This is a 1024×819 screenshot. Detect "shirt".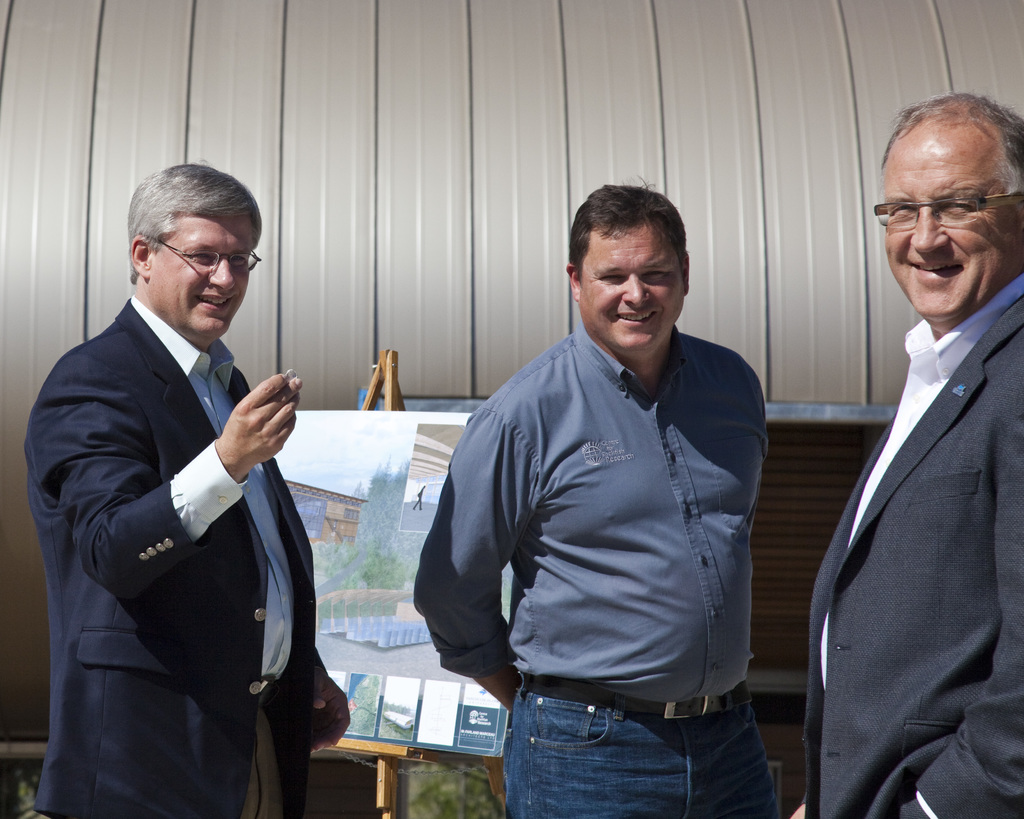
(415, 318, 775, 701).
